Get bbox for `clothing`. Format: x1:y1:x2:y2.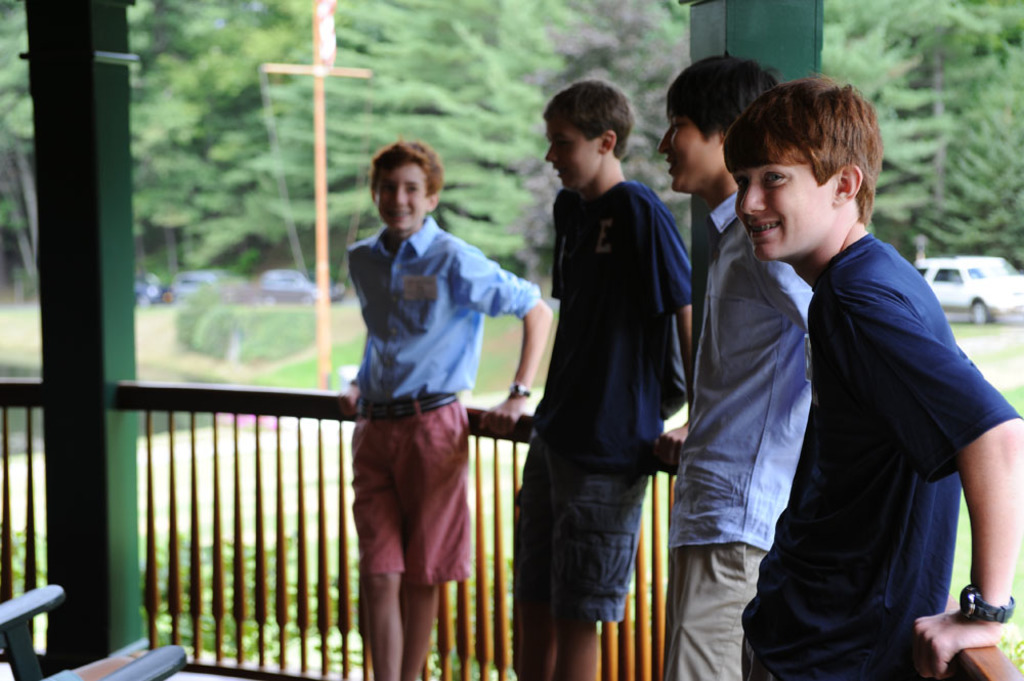
740:236:1020:679.
